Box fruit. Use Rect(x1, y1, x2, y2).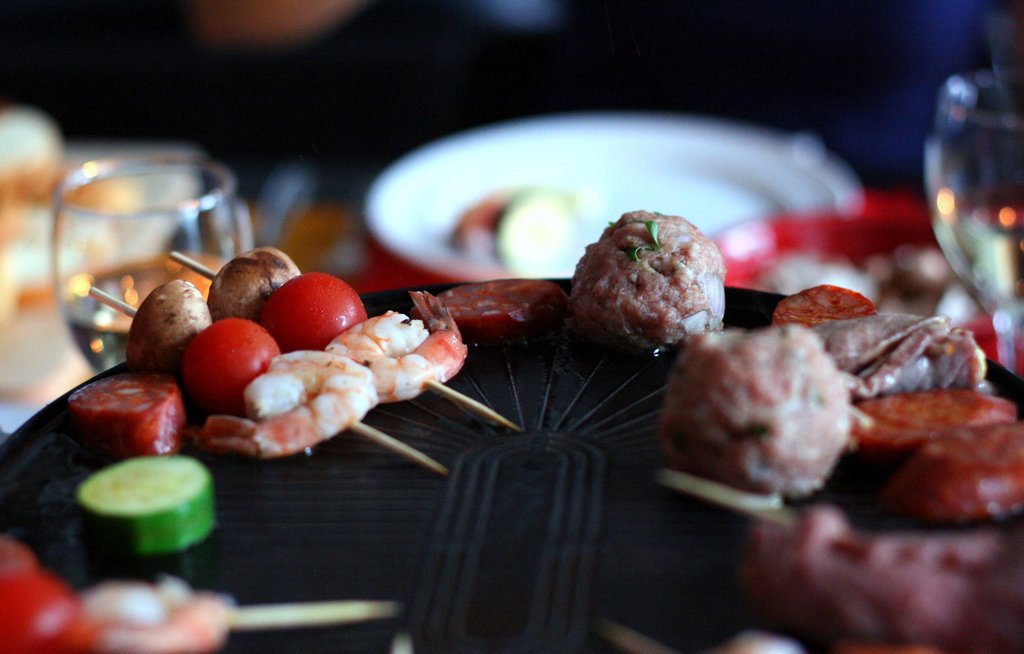
Rect(255, 268, 361, 354).
